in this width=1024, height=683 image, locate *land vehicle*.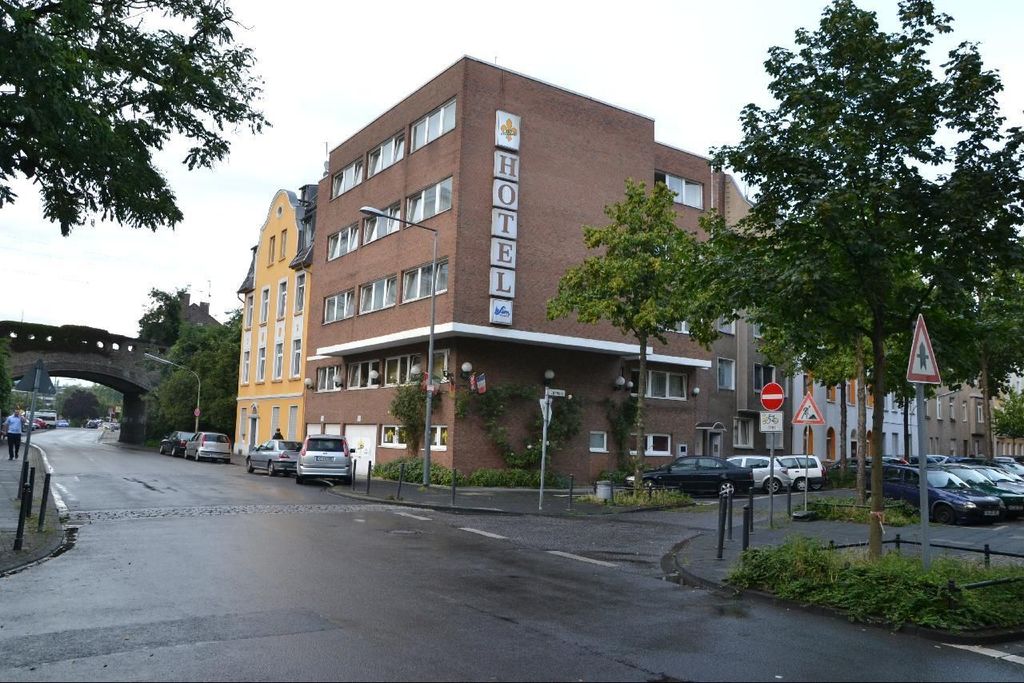
Bounding box: BBox(17, 413, 46, 430).
